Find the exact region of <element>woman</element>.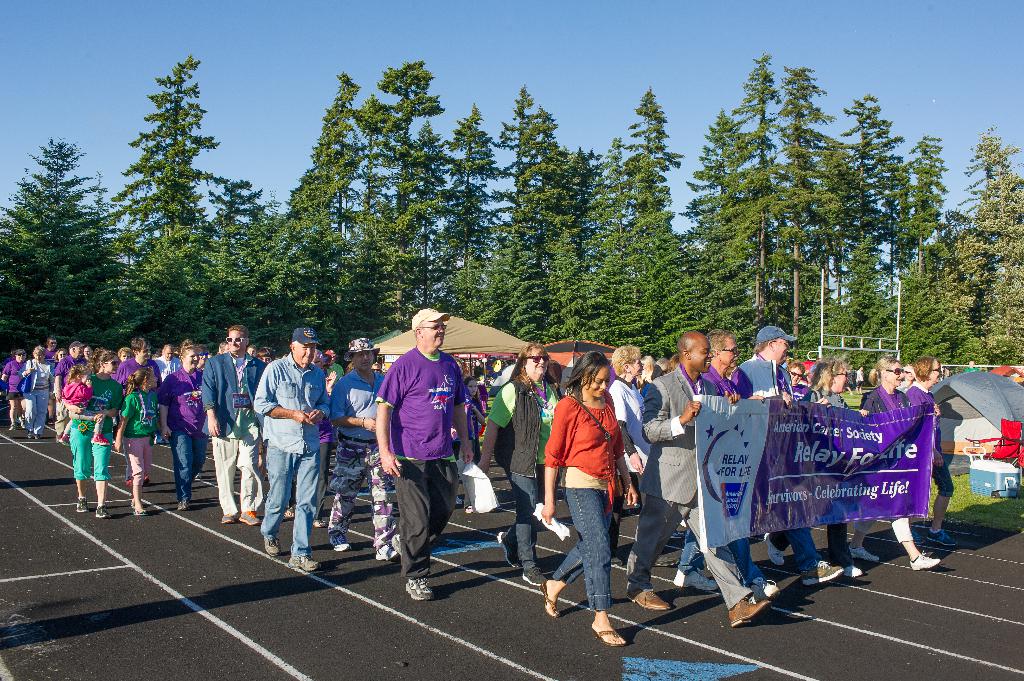
Exact region: <box>844,355,934,575</box>.
